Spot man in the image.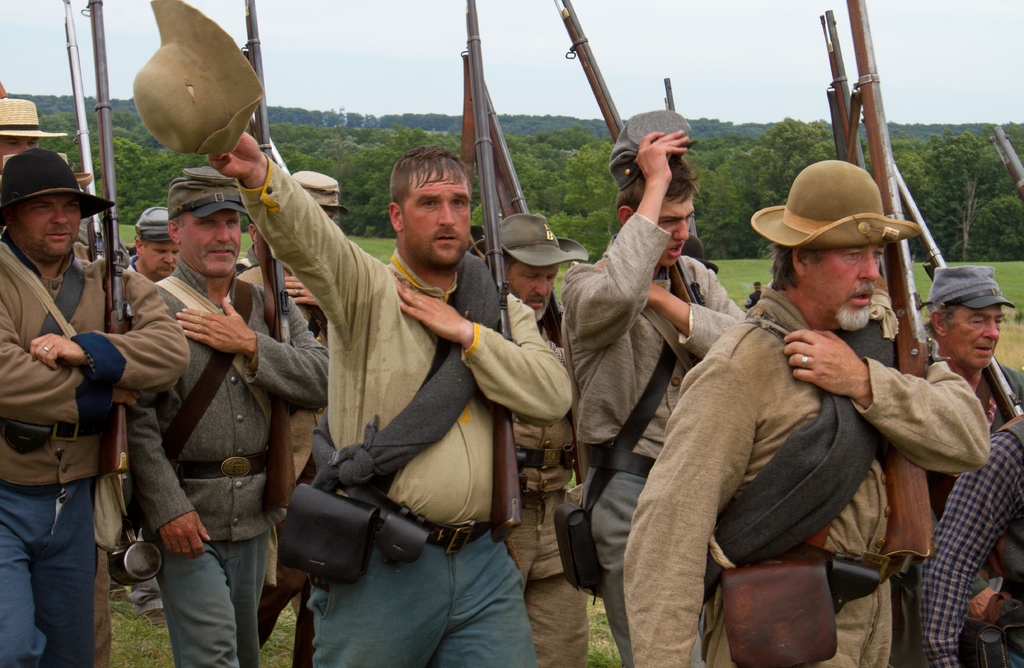
man found at l=553, t=89, r=755, b=667.
